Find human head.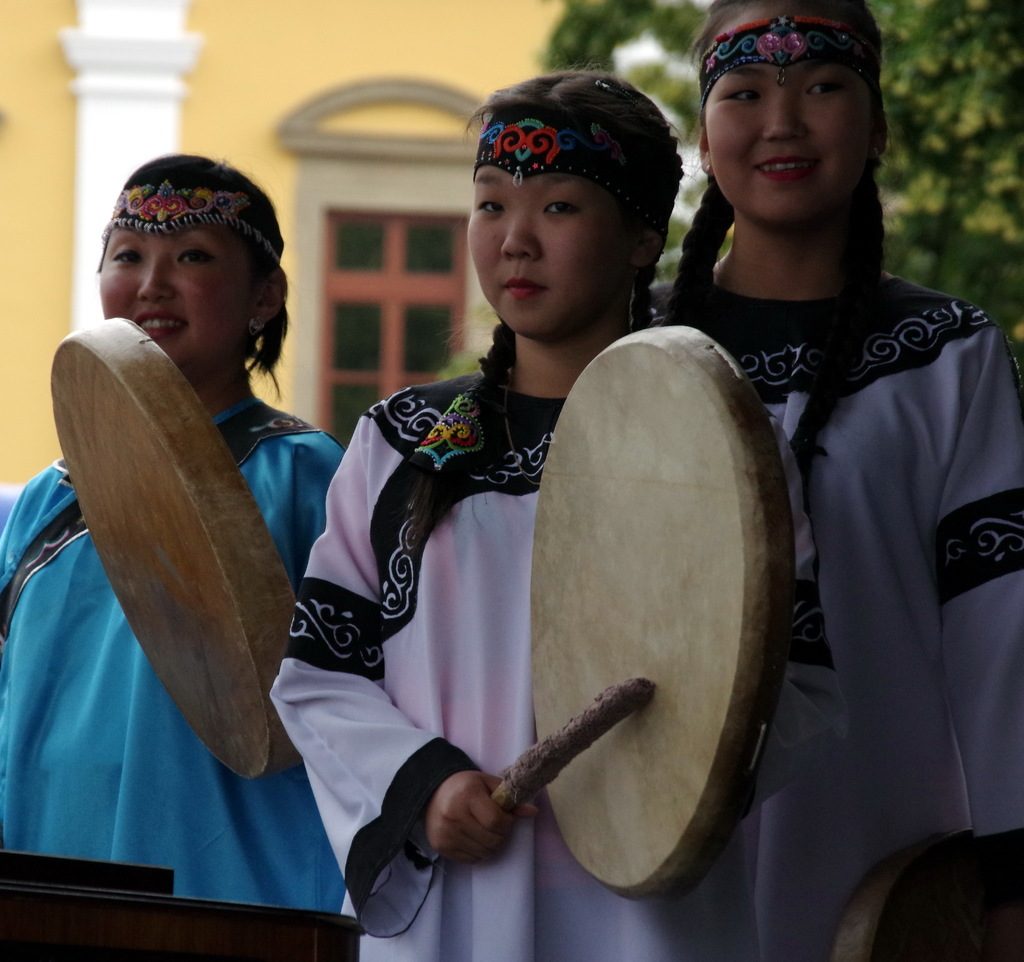
{"left": 687, "top": 0, "right": 890, "bottom": 237}.
